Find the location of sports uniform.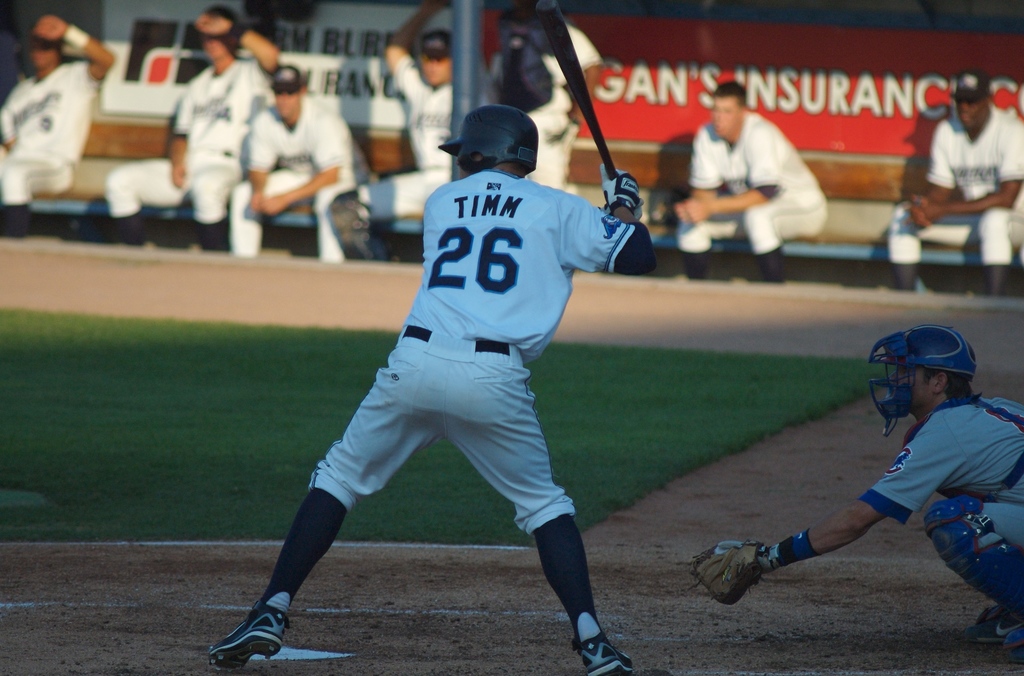
Location: bbox(4, 62, 88, 231).
